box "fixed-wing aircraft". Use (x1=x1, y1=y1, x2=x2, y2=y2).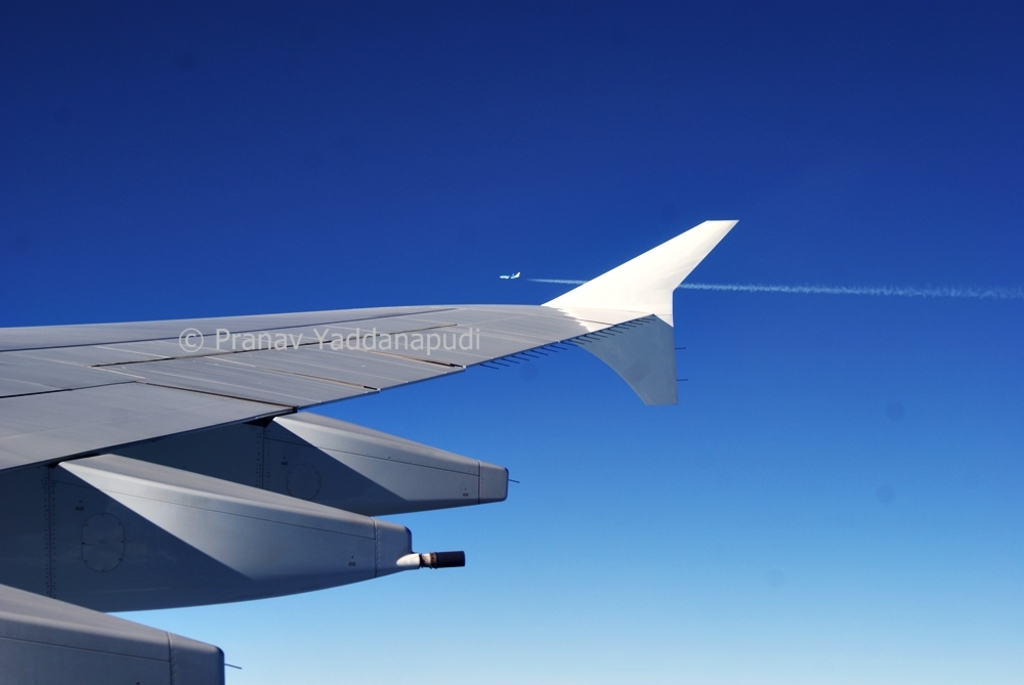
(x1=0, y1=217, x2=744, y2=684).
